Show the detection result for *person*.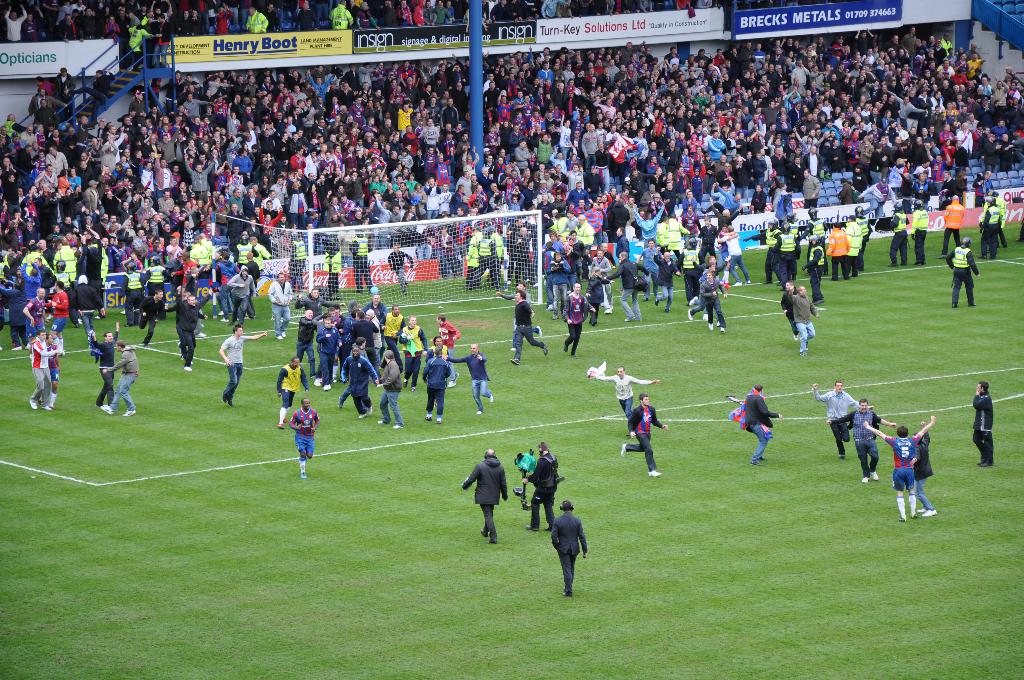
region(843, 213, 863, 273).
